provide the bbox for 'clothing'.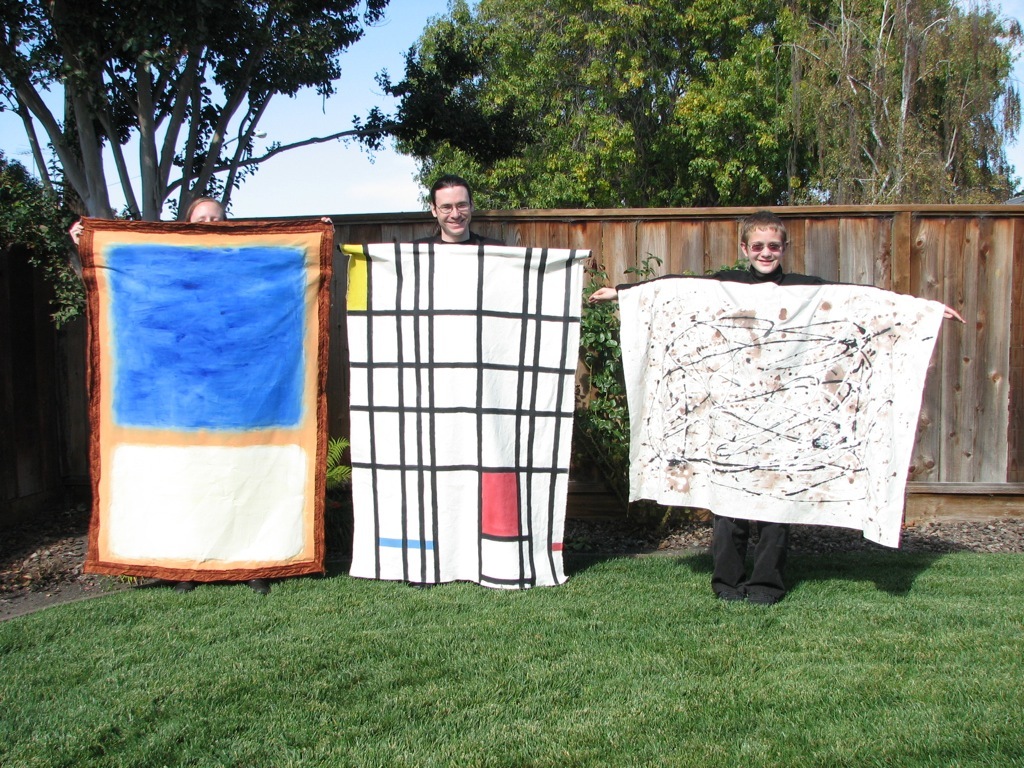
(616, 267, 869, 605).
